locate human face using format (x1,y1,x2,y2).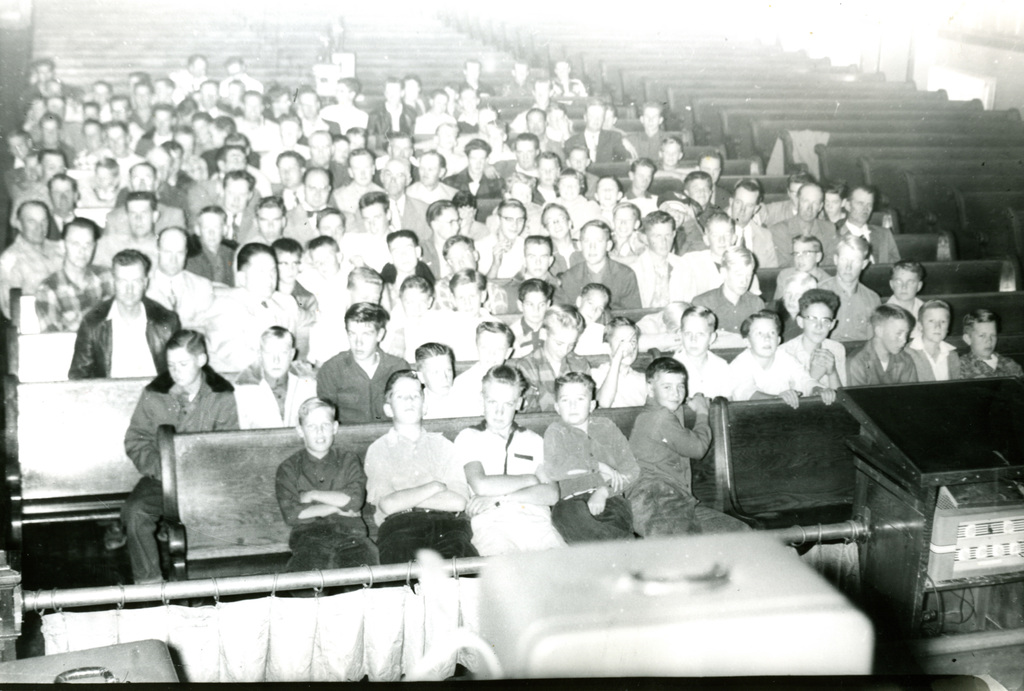
(744,317,781,356).
